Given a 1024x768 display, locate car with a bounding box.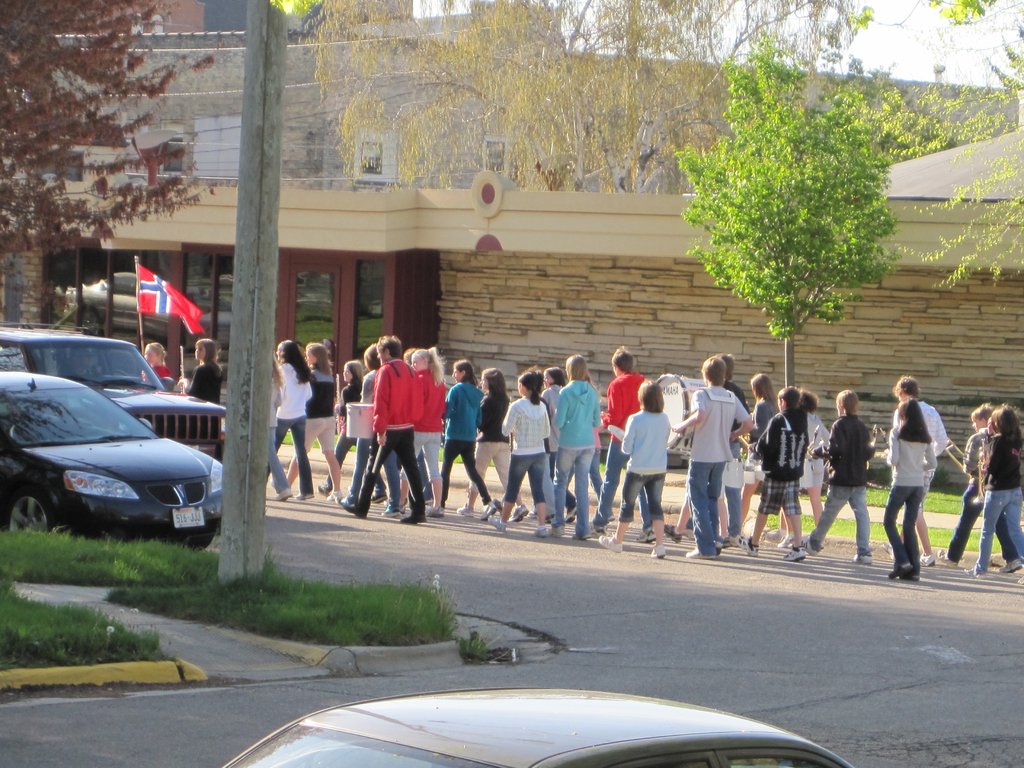
Located: box(218, 688, 852, 767).
